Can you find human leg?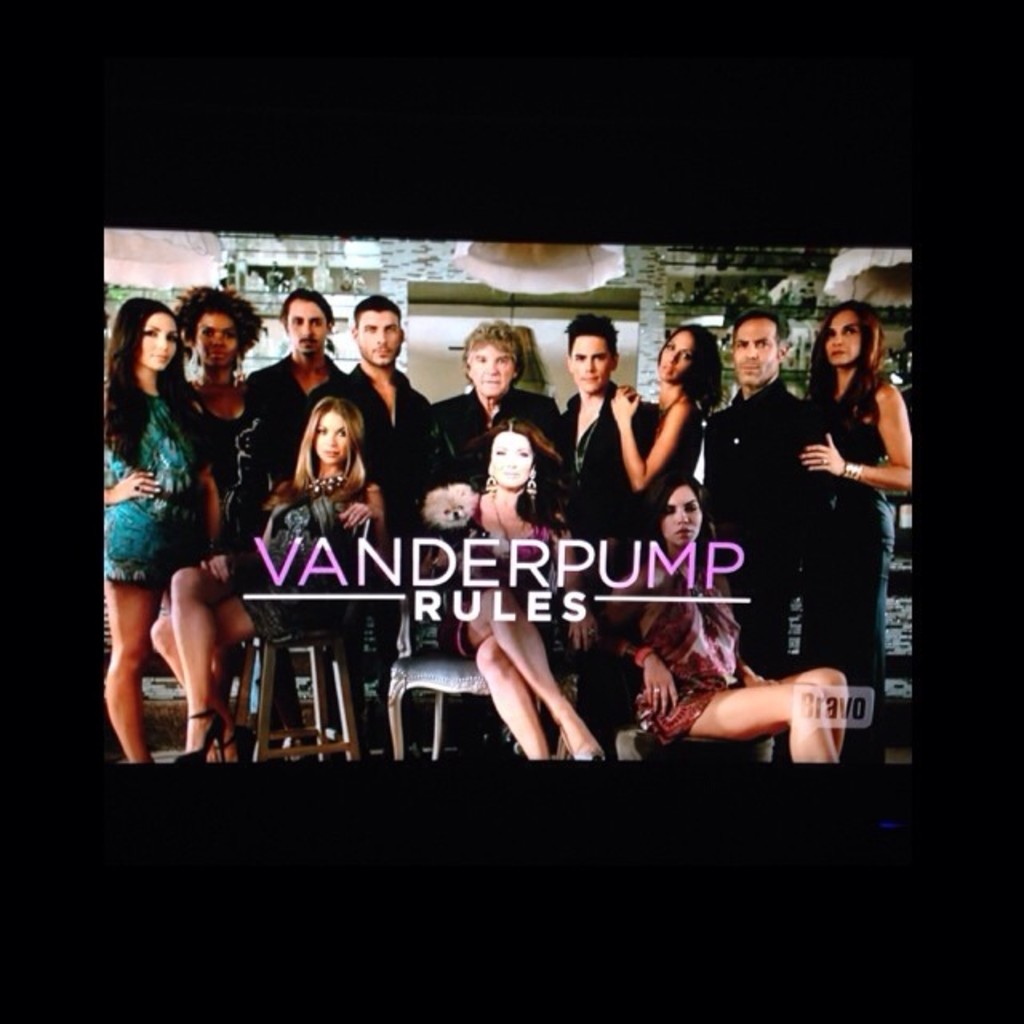
Yes, bounding box: rect(469, 589, 603, 765).
